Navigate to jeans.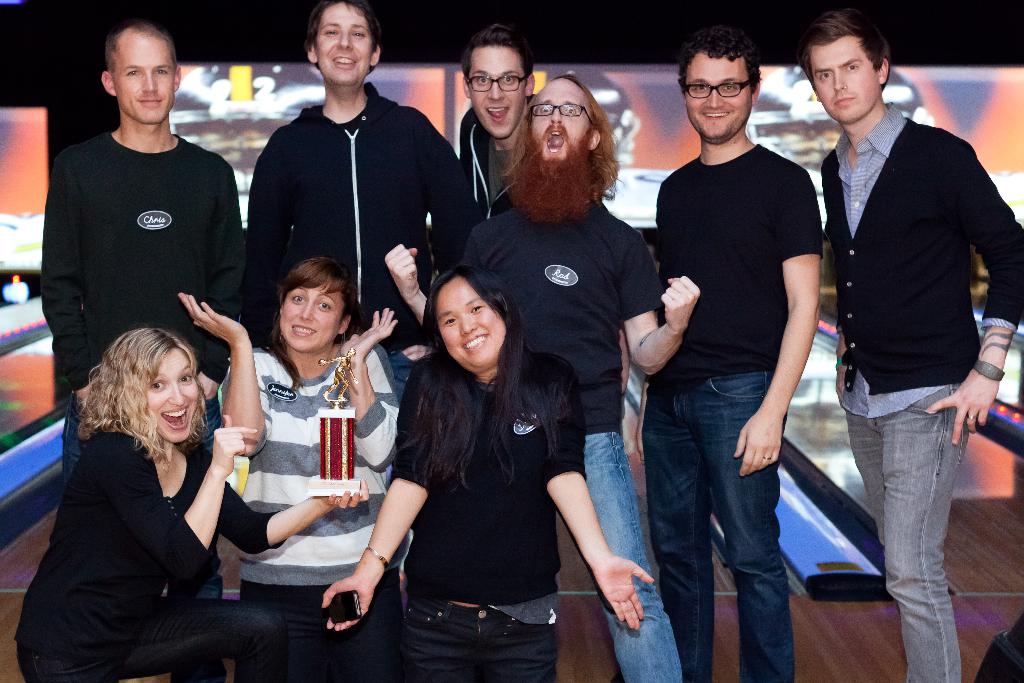
Navigation target: <region>859, 381, 988, 661</region>.
